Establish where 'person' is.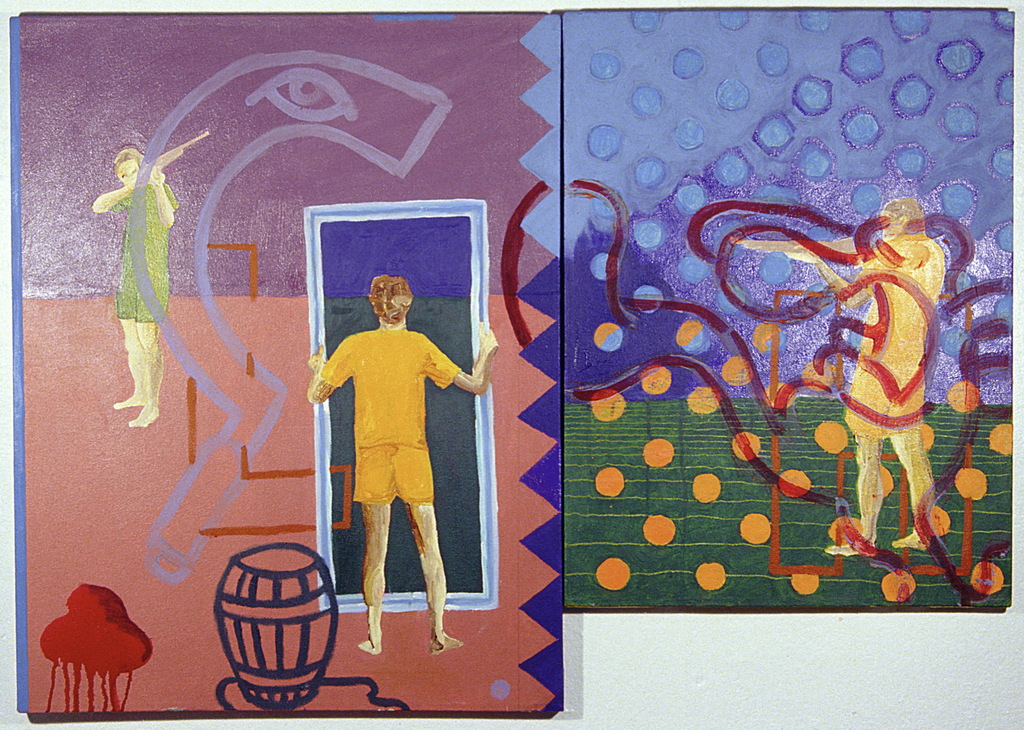
Established at <region>279, 255, 456, 654</region>.
